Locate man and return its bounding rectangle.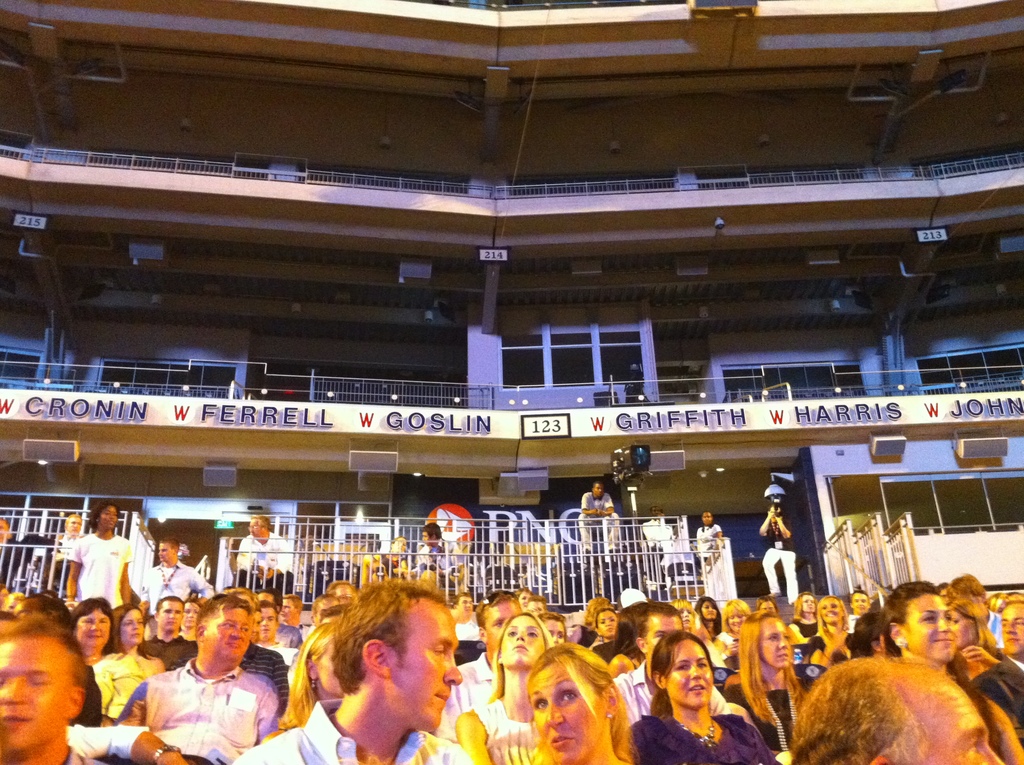
bbox=(575, 481, 618, 565).
